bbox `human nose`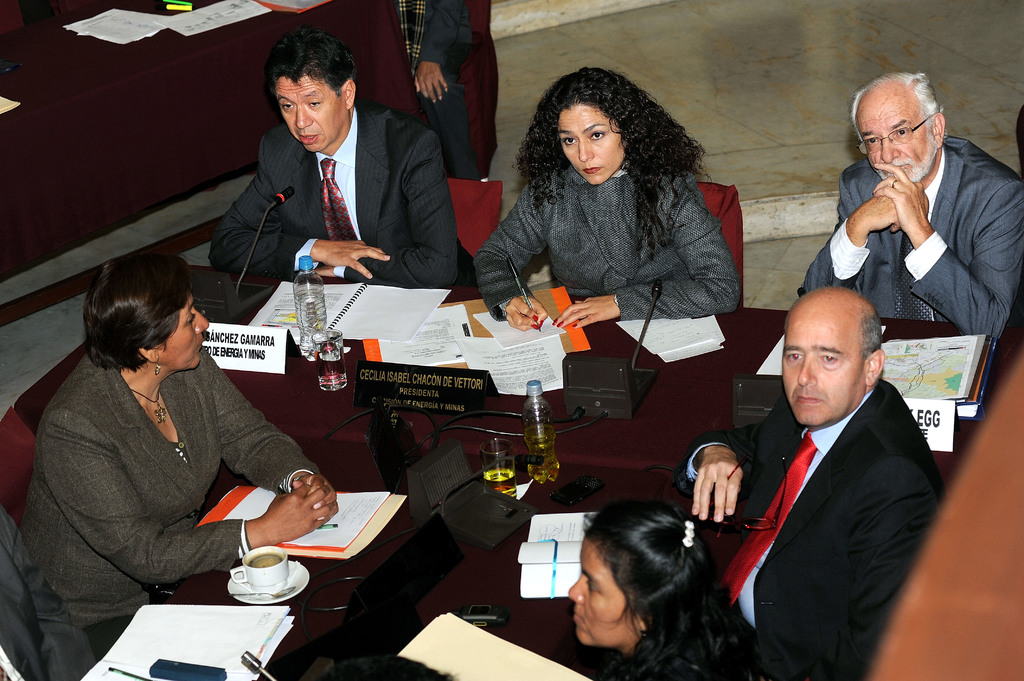
{"left": 194, "top": 307, "right": 210, "bottom": 335}
